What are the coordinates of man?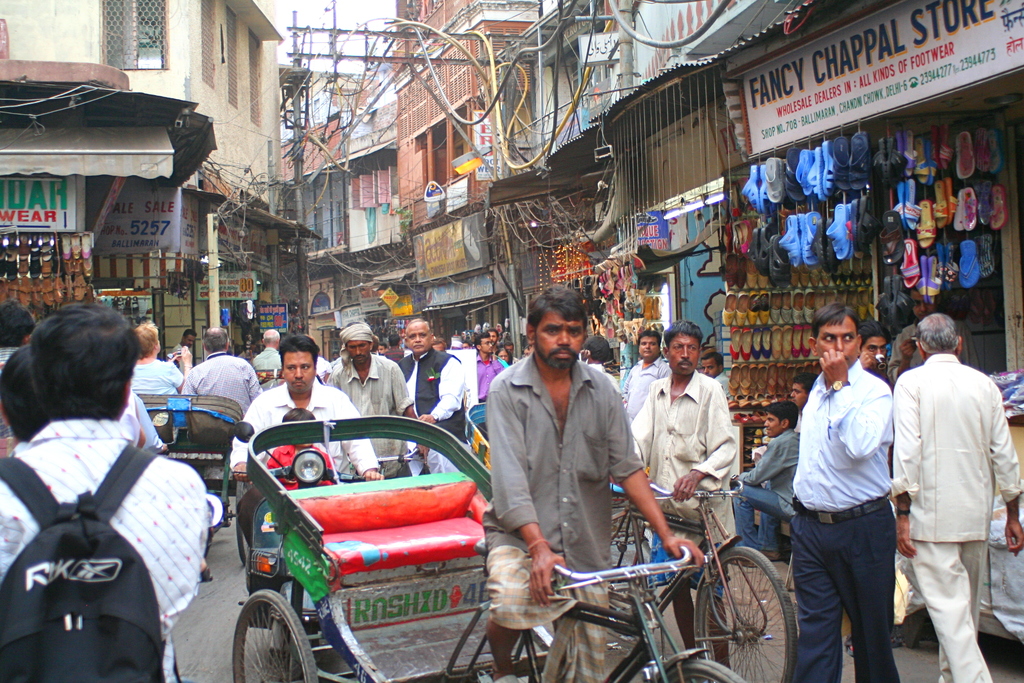
[0, 299, 35, 365].
